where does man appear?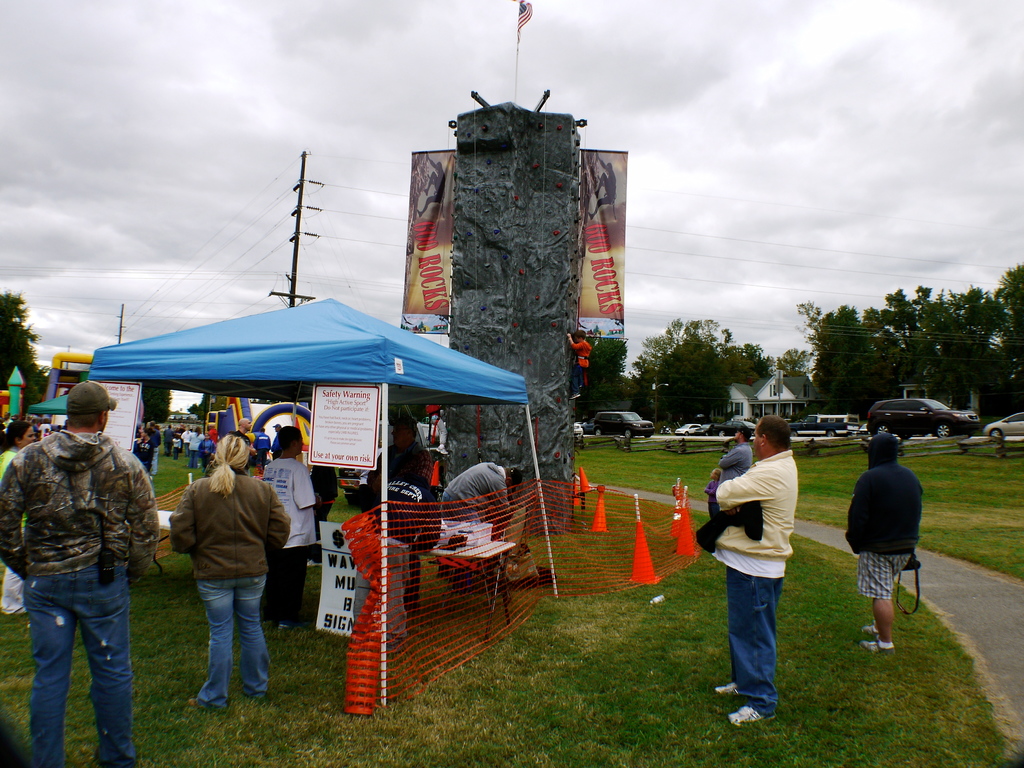
Appears at (436, 463, 520, 525).
